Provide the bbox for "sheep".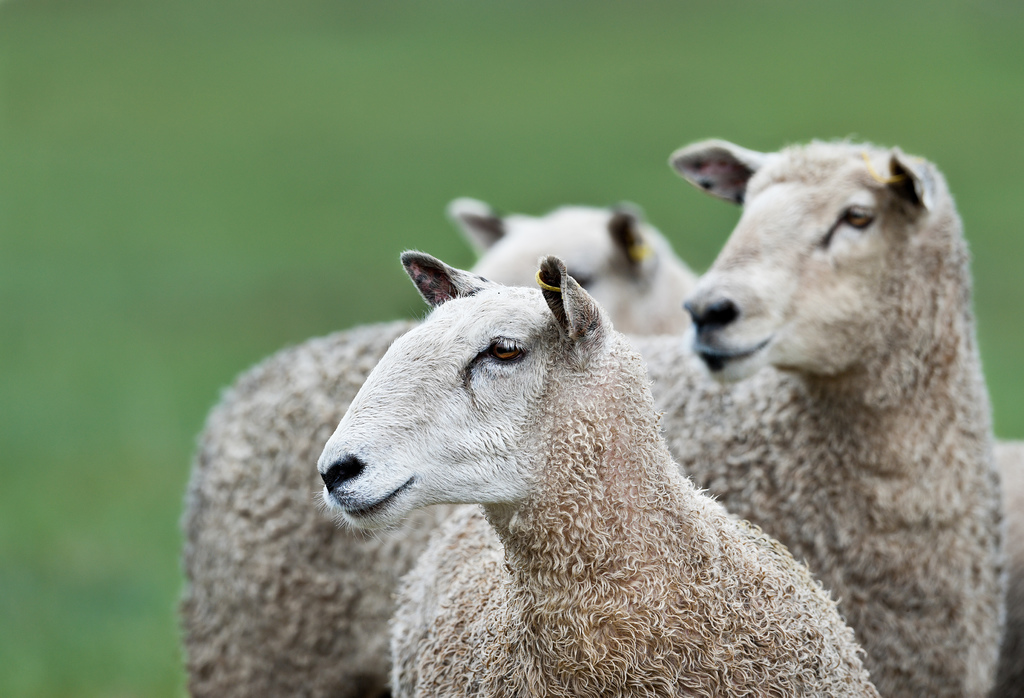
box=[621, 133, 1007, 697].
